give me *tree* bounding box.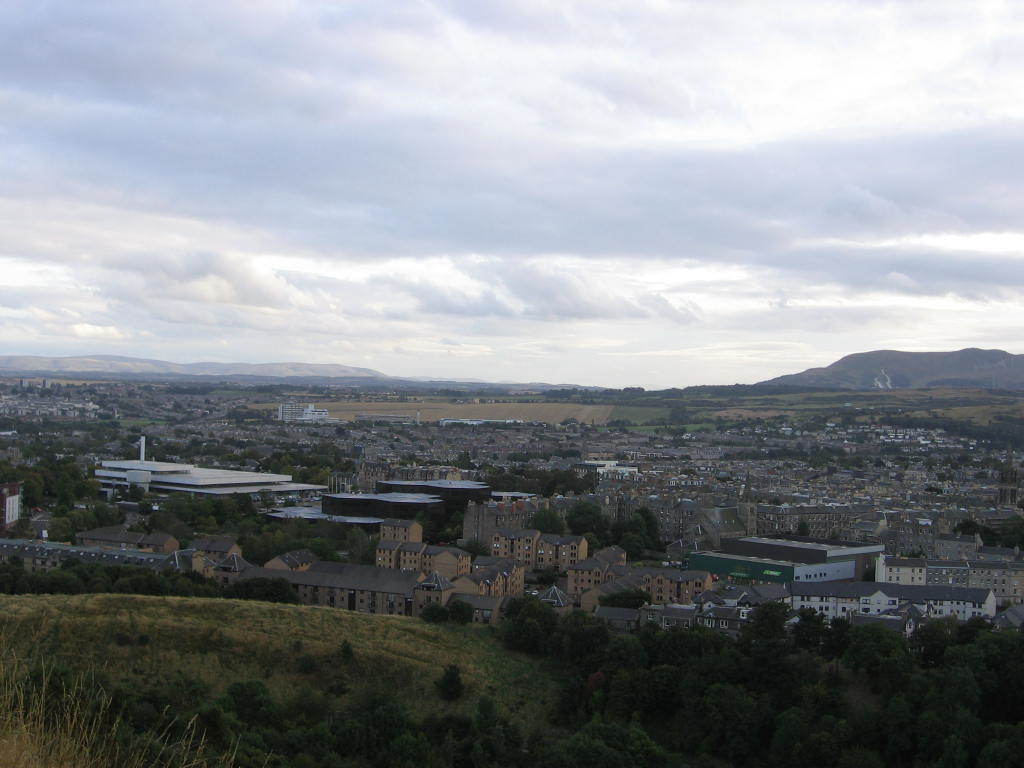
[x1=949, y1=516, x2=997, y2=547].
